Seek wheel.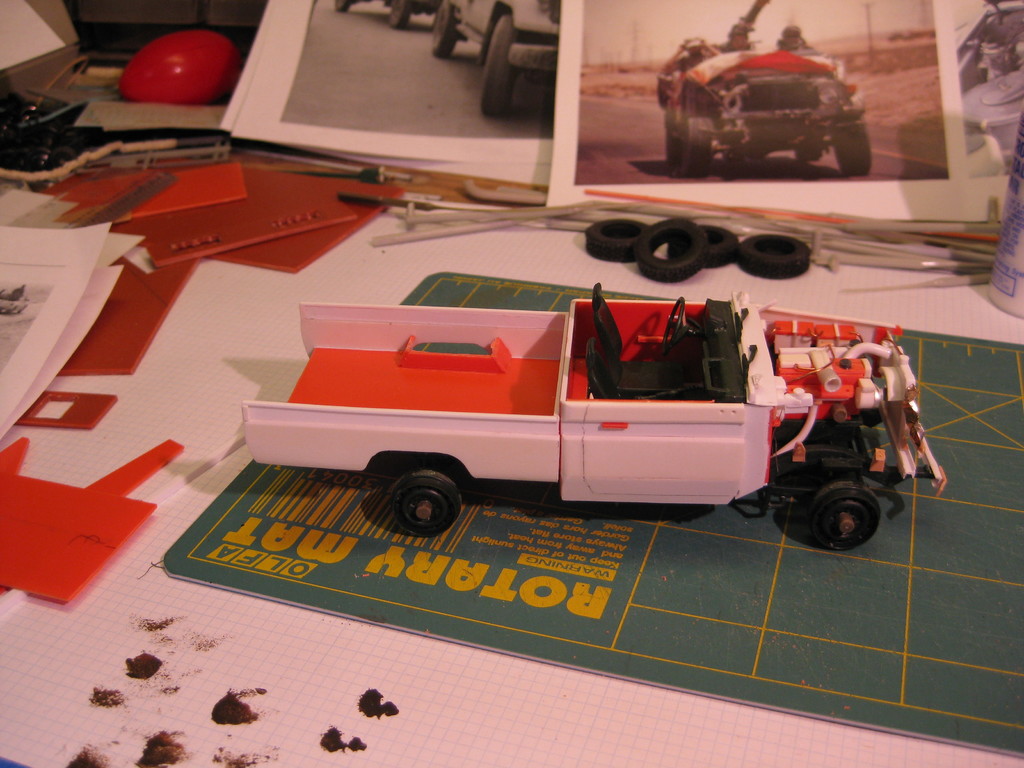
(680, 113, 712, 173).
